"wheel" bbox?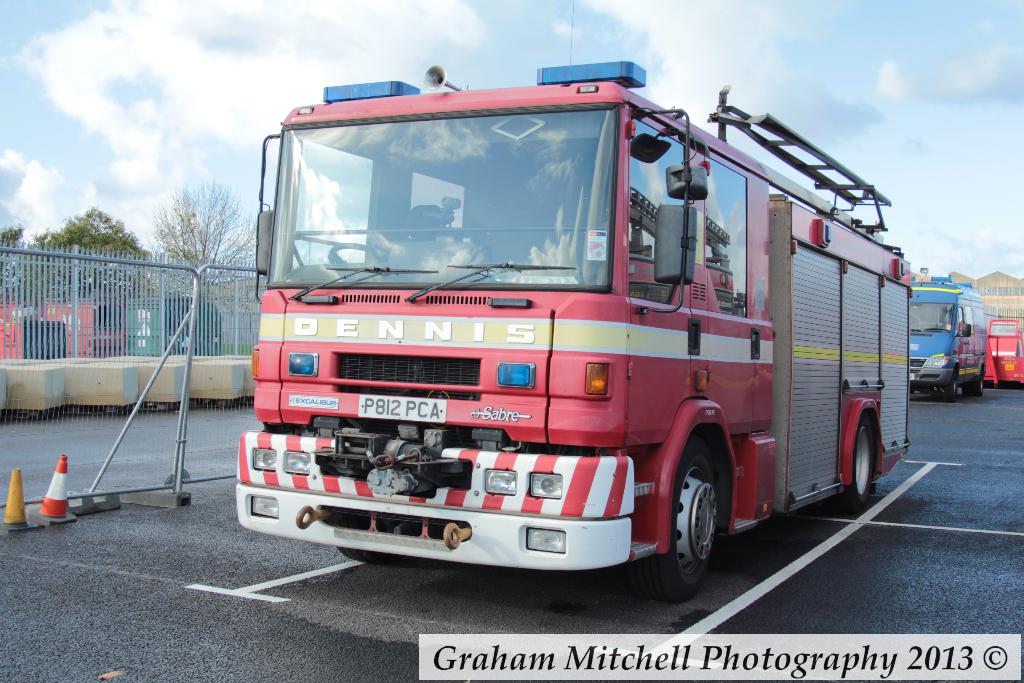
region(848, 415, 874, 509)
